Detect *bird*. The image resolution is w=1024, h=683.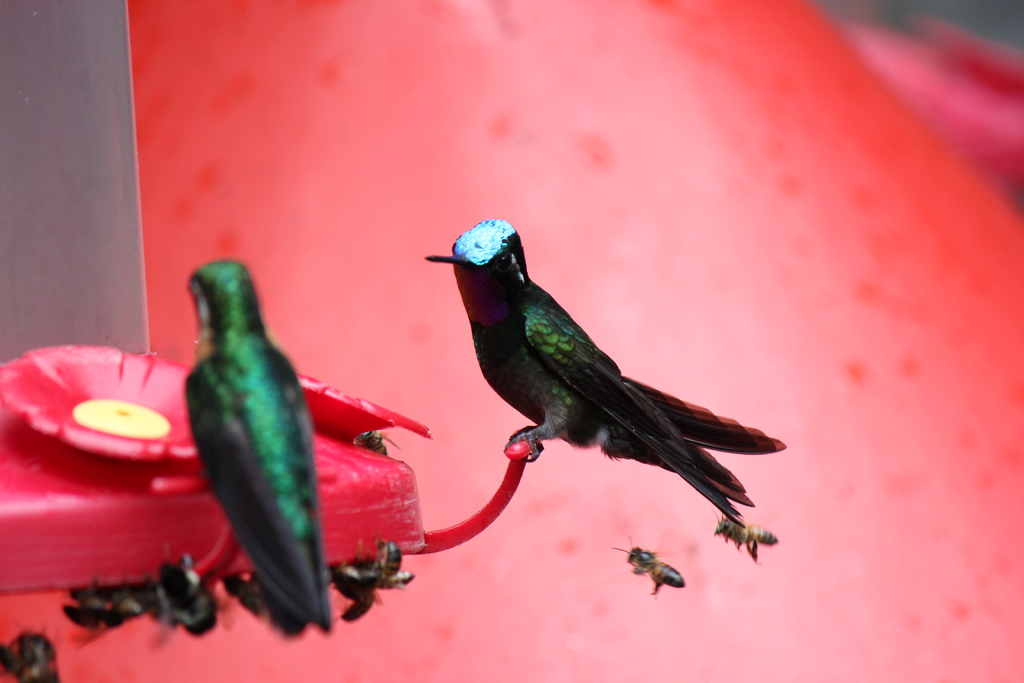
Rect(424, 215, 788, 538).
